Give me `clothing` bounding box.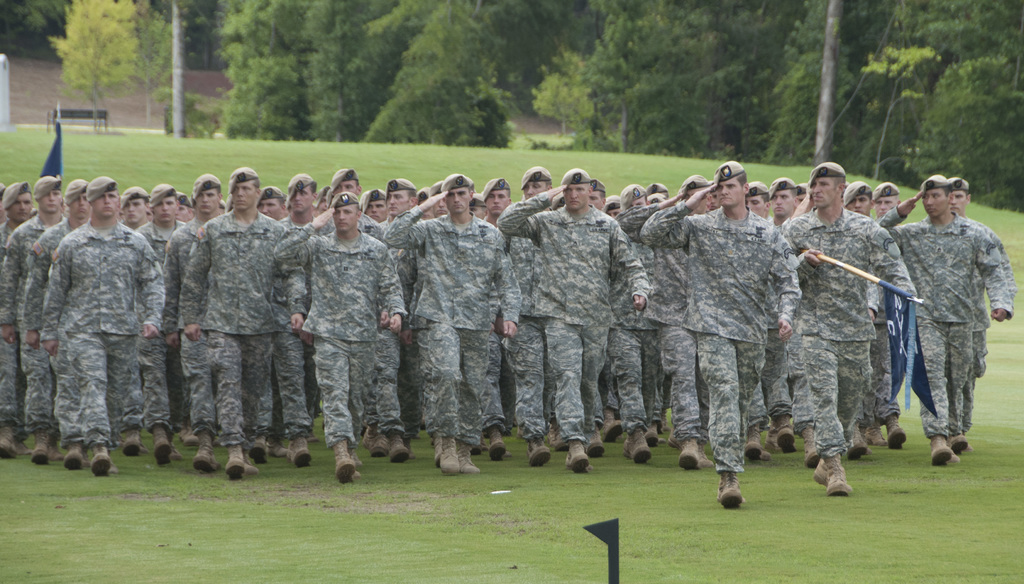
detection(132, 215, 190, 430).
